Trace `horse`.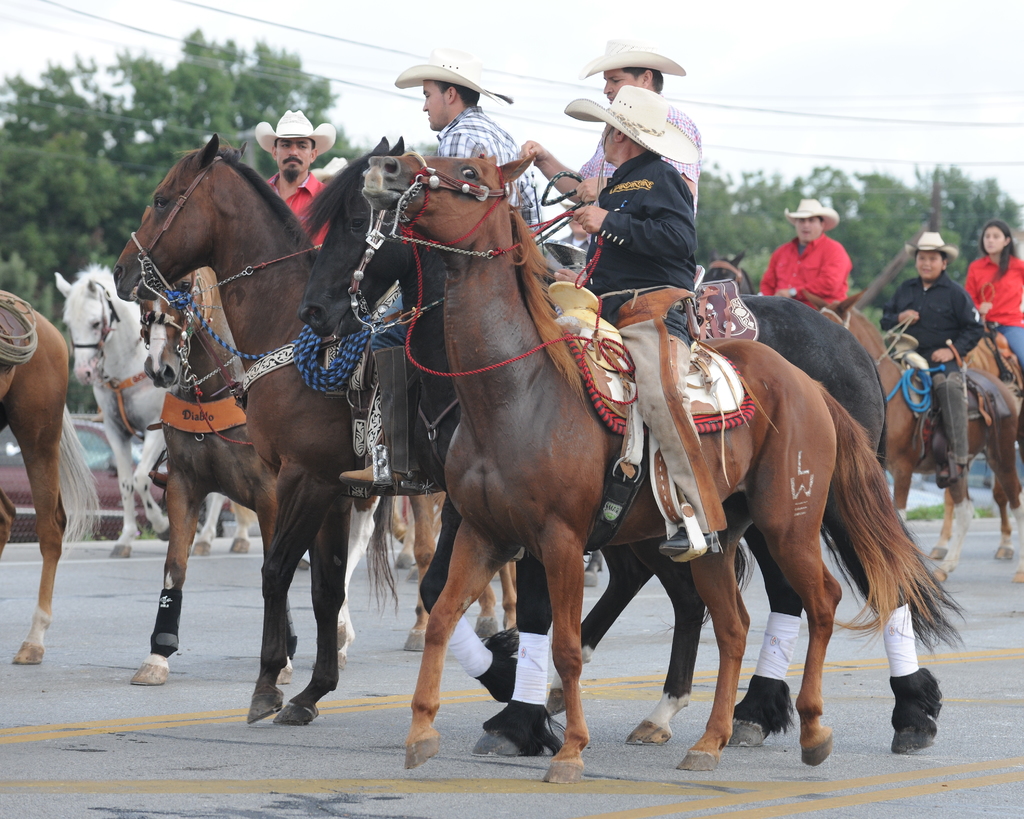
Traced to 51/260/250/563.
